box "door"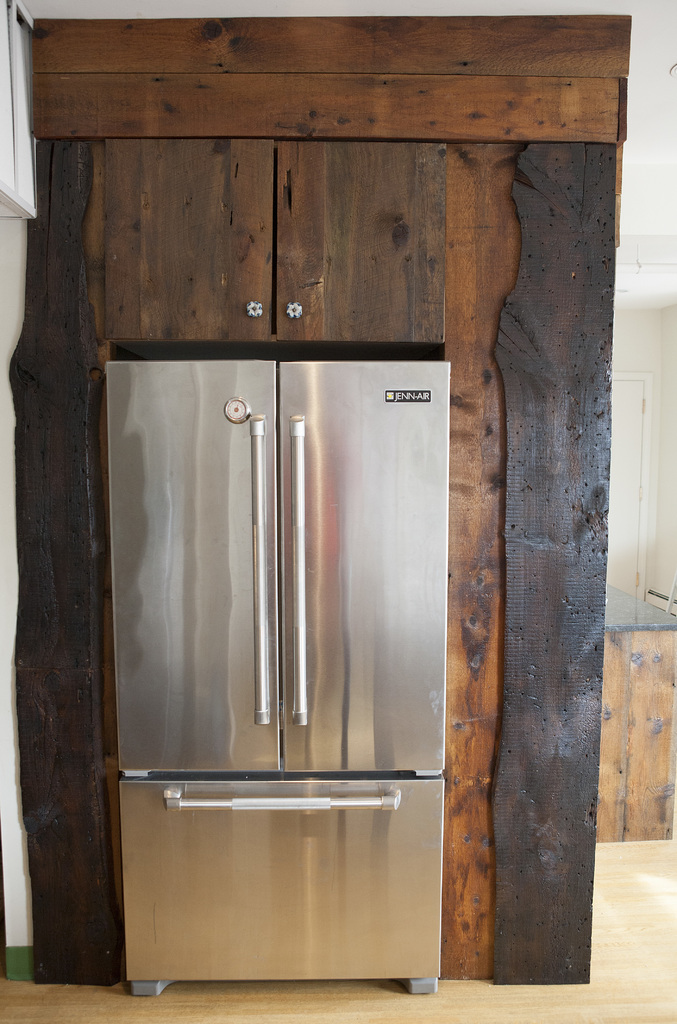
(104, 348, 454, 762)
